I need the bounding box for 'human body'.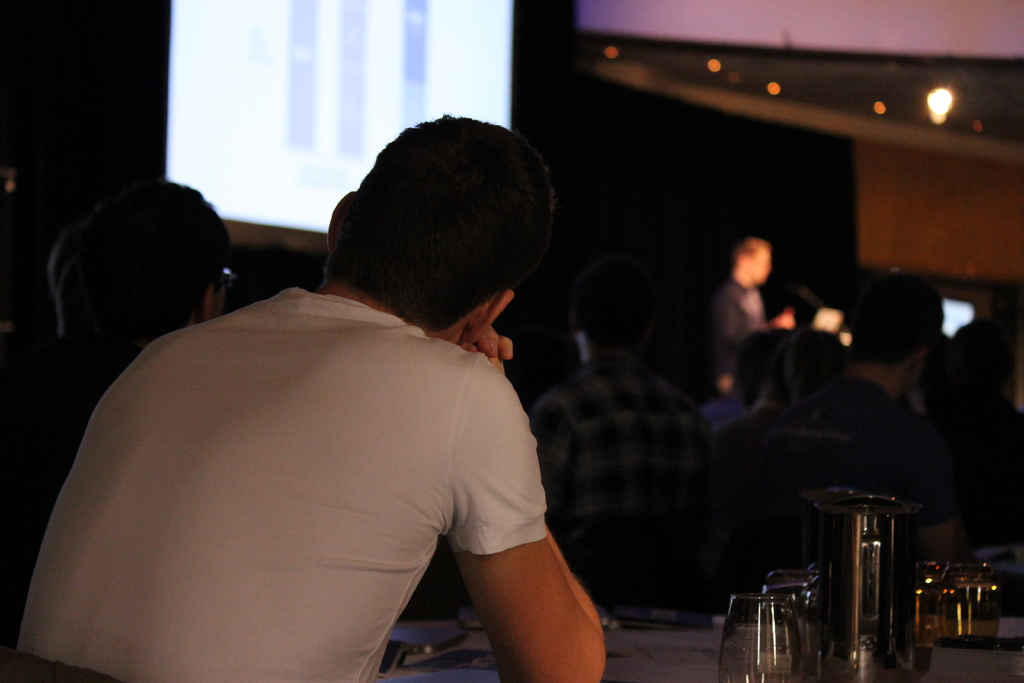
Here it is: region(764, 375, 968, 567).
